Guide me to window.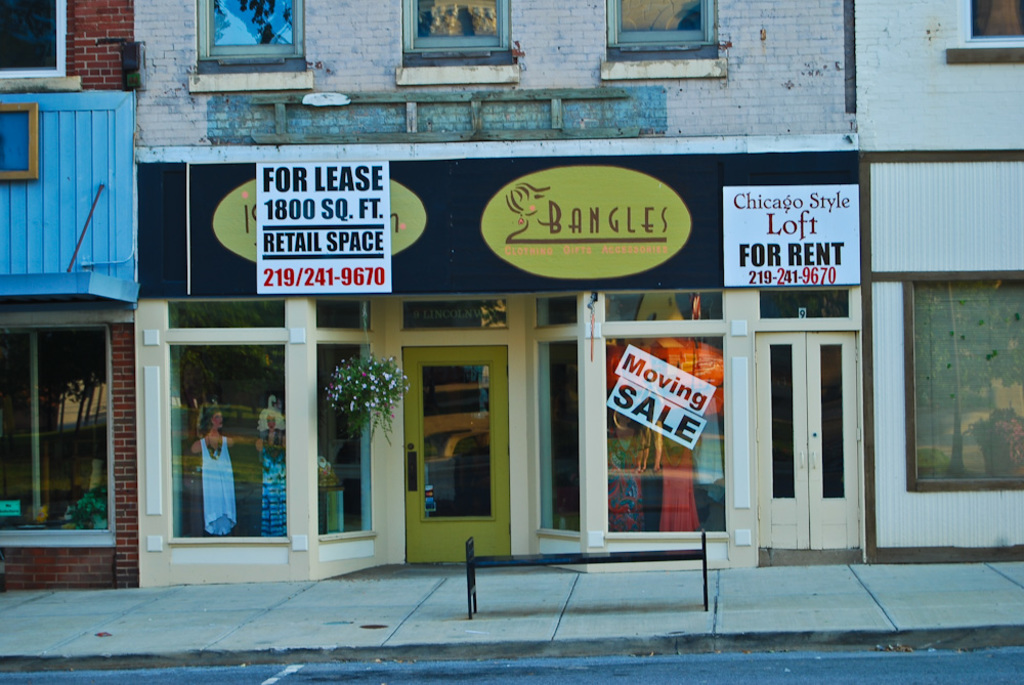
Guidance: [left=749, top=282, right=856, bottom=322].
